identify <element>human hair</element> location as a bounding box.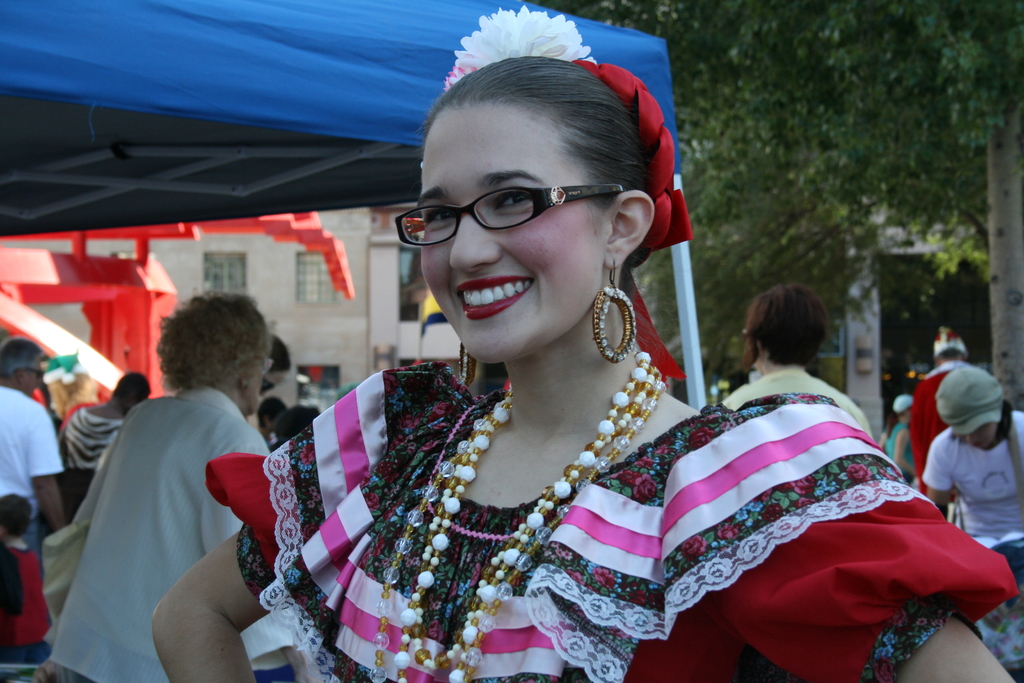
<box>426,57,661,292</box>.
